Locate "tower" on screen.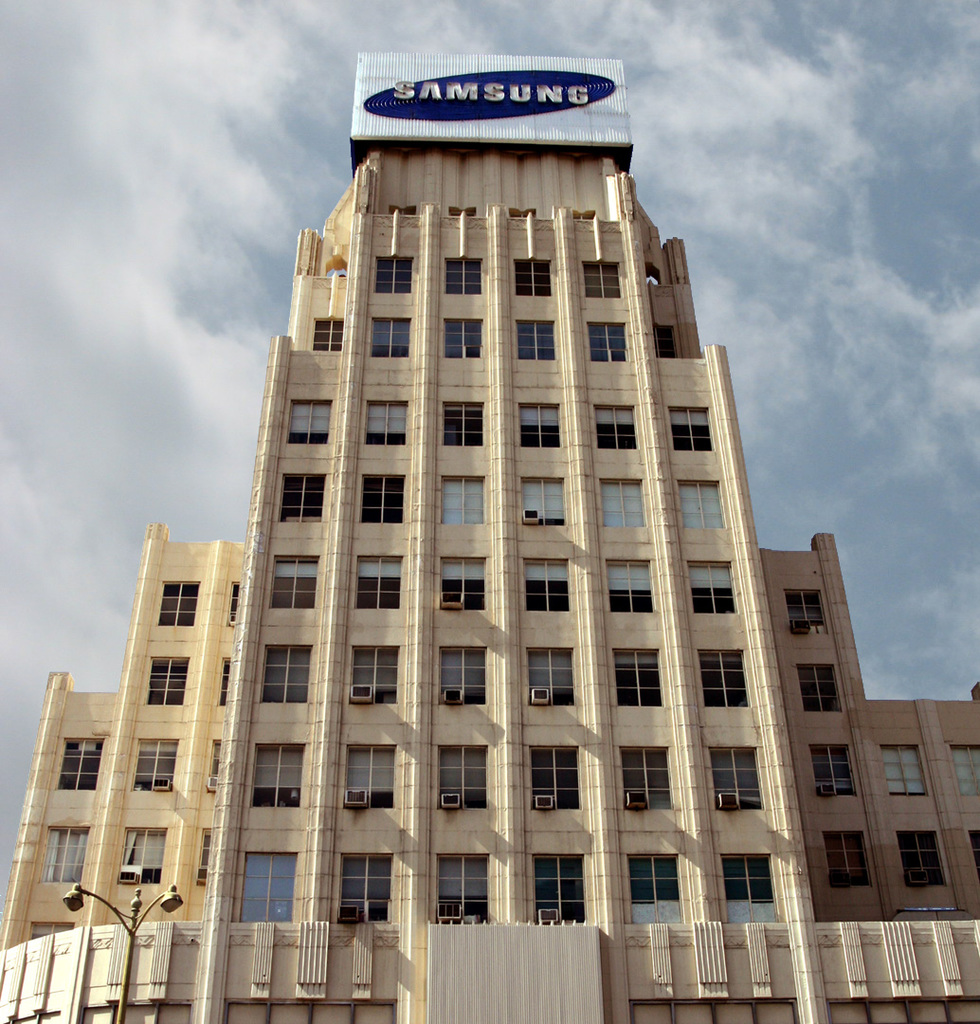
On screen at [0, 50, 979, 1023].
